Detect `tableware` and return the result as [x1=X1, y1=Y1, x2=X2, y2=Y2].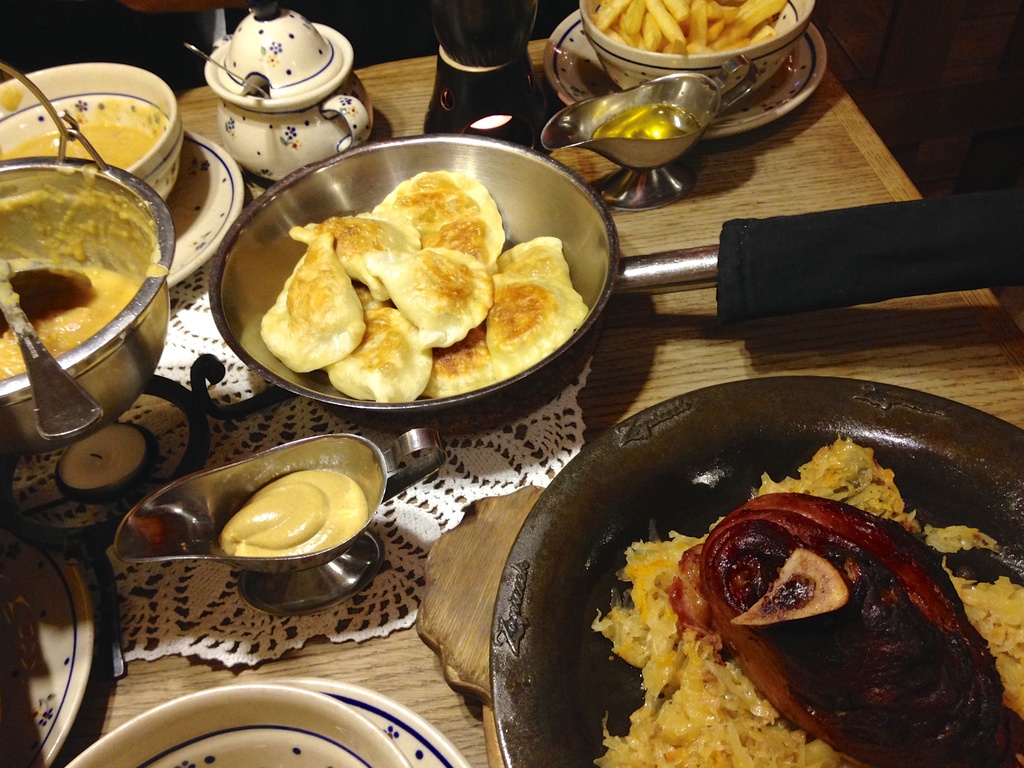
[x1=0, y1=63, x2=188, y2=196].
